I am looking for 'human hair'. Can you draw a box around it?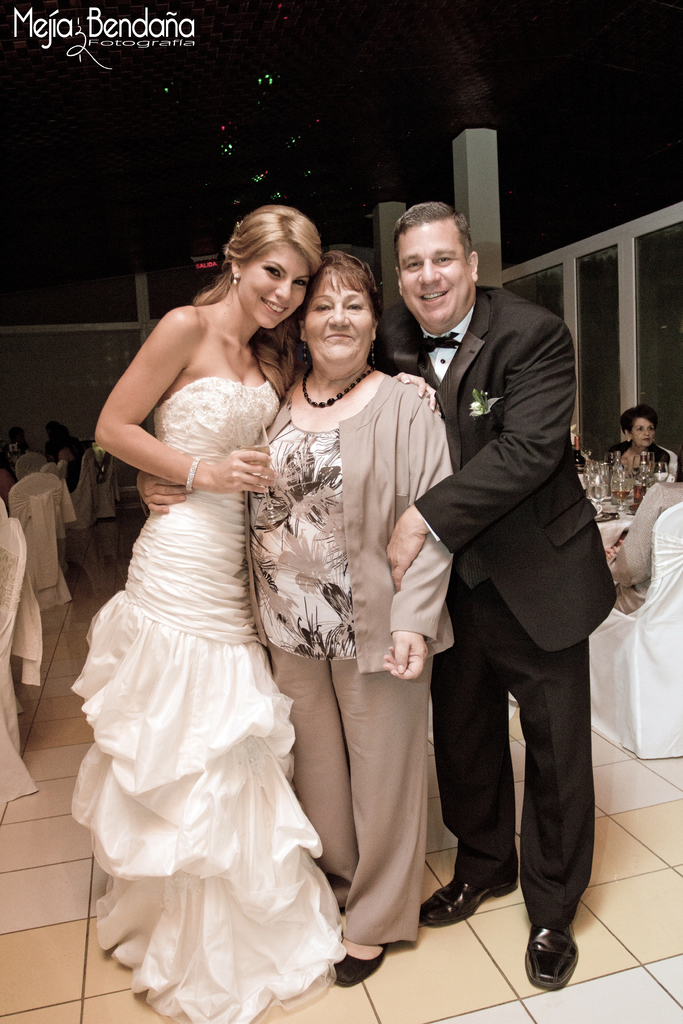
Sure, the bounding box is bbox=(192, 203, 324, 402).
